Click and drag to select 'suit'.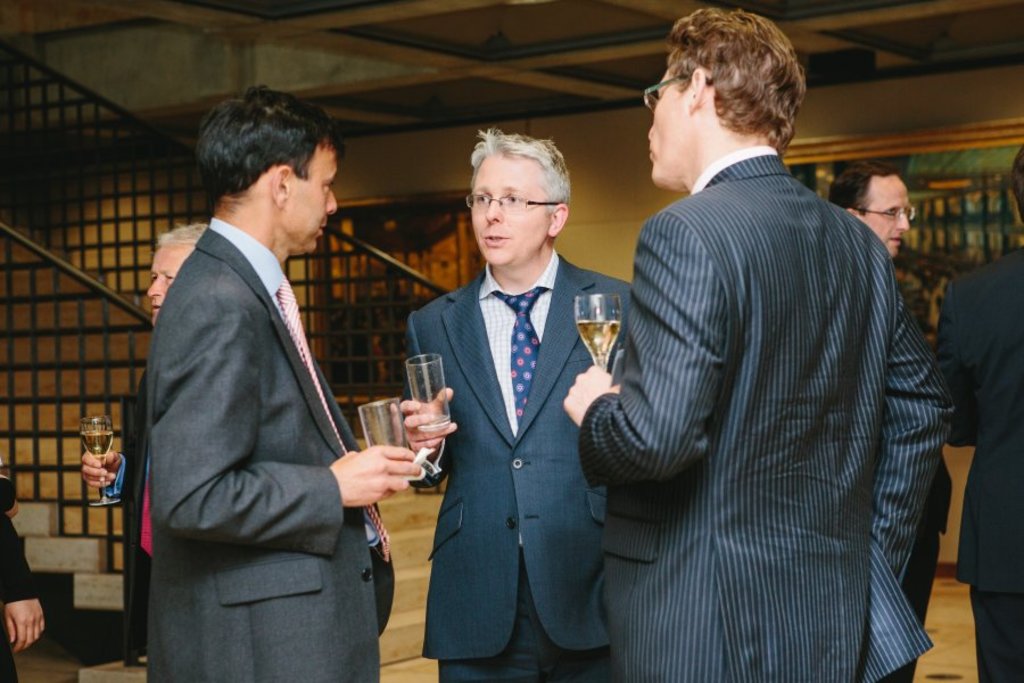
Selection: (900,459,952,682).
